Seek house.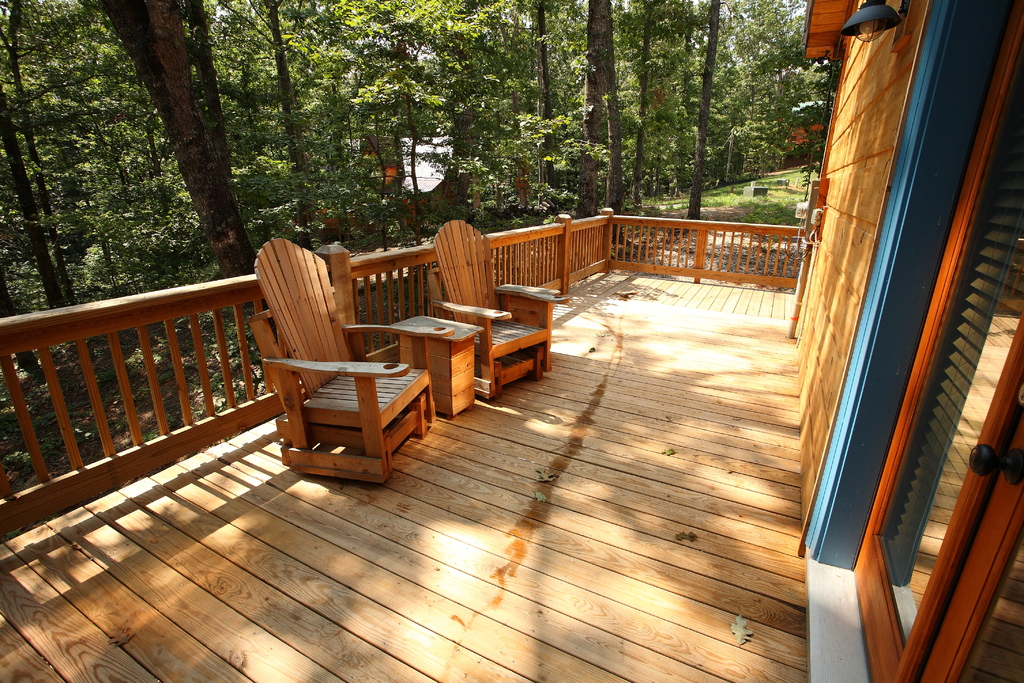
(0,0,1023,682).
